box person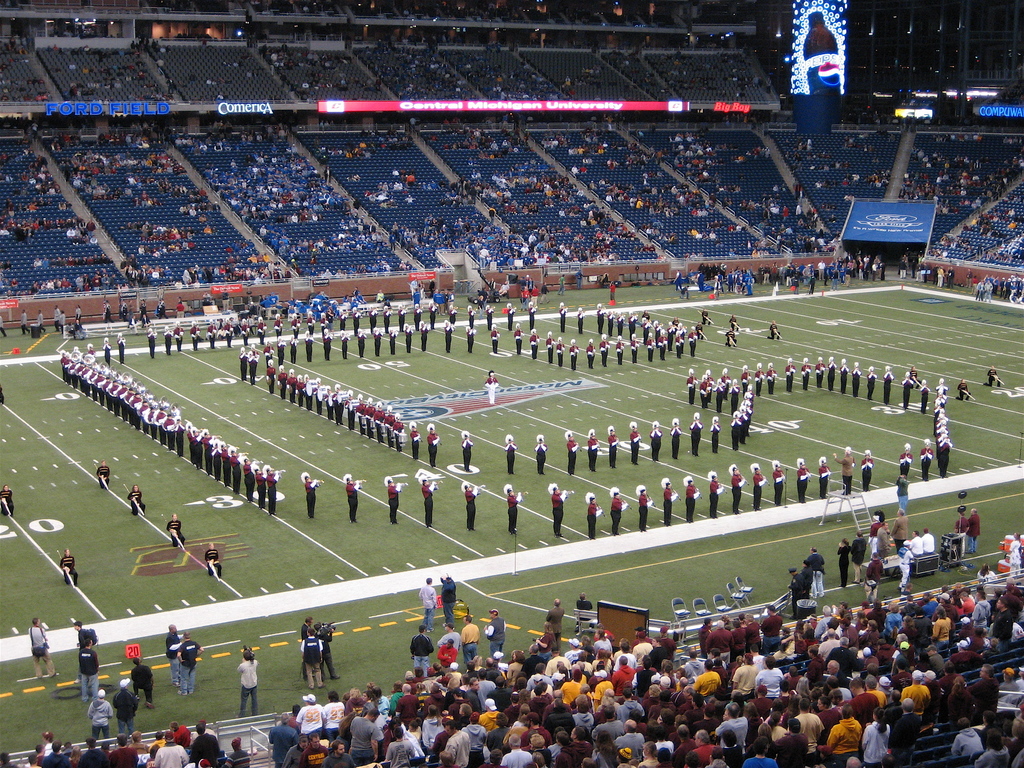
bbox=(710, 417, 718, 454)
